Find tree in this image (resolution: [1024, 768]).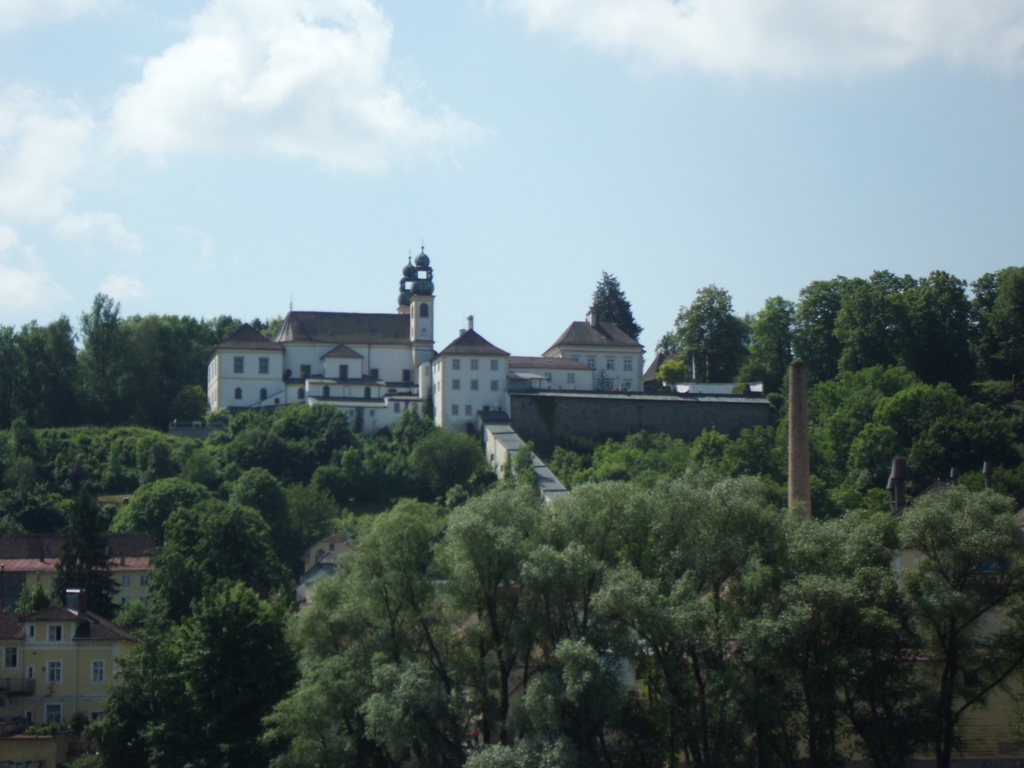
539/474/670/767.
